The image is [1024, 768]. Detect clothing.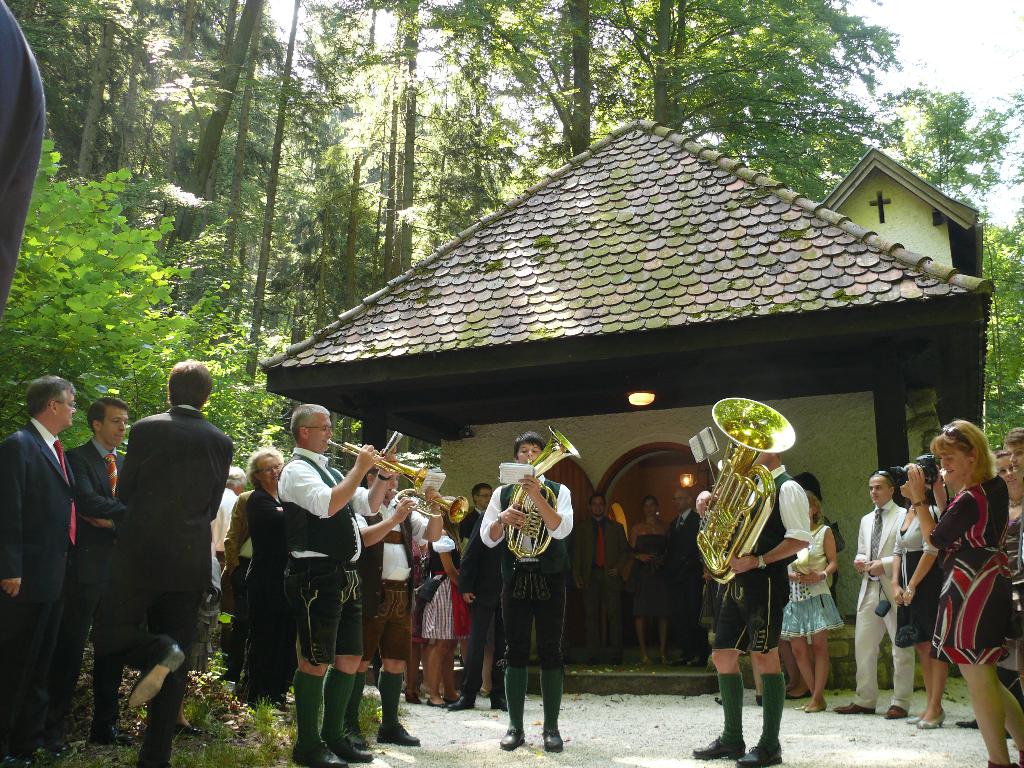
Detection: BBox(423, 525, 473, 643).
